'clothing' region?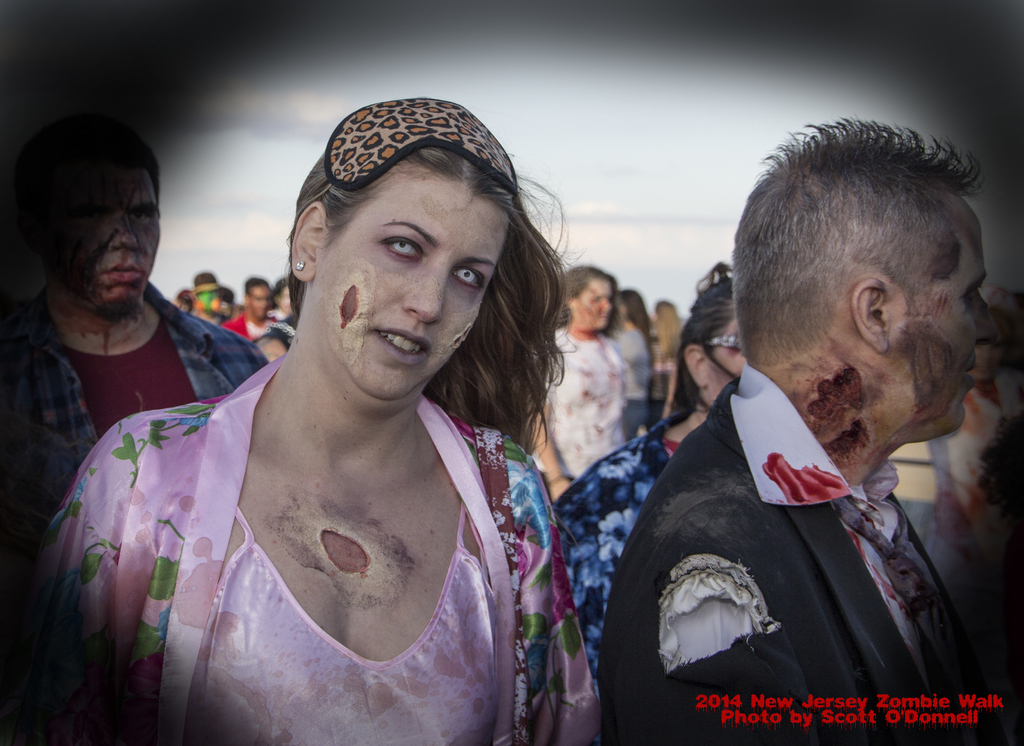
bbox=[601, 360, 1023, 745]
